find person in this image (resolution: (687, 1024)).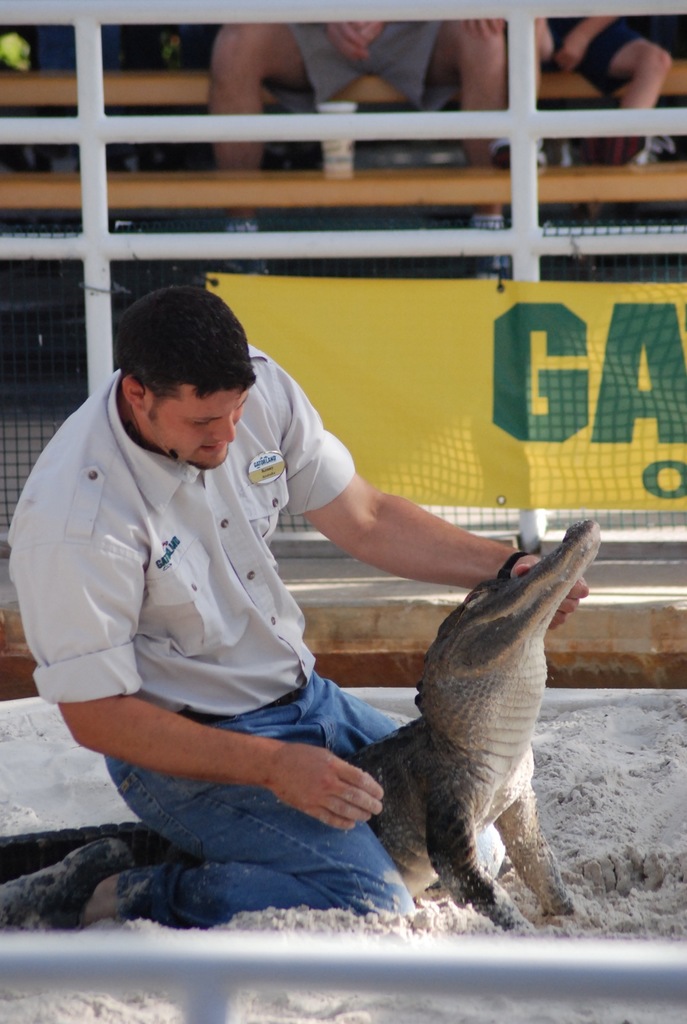
{"left": 209, "top": 19, "right": 504, "bottom": 274}.
